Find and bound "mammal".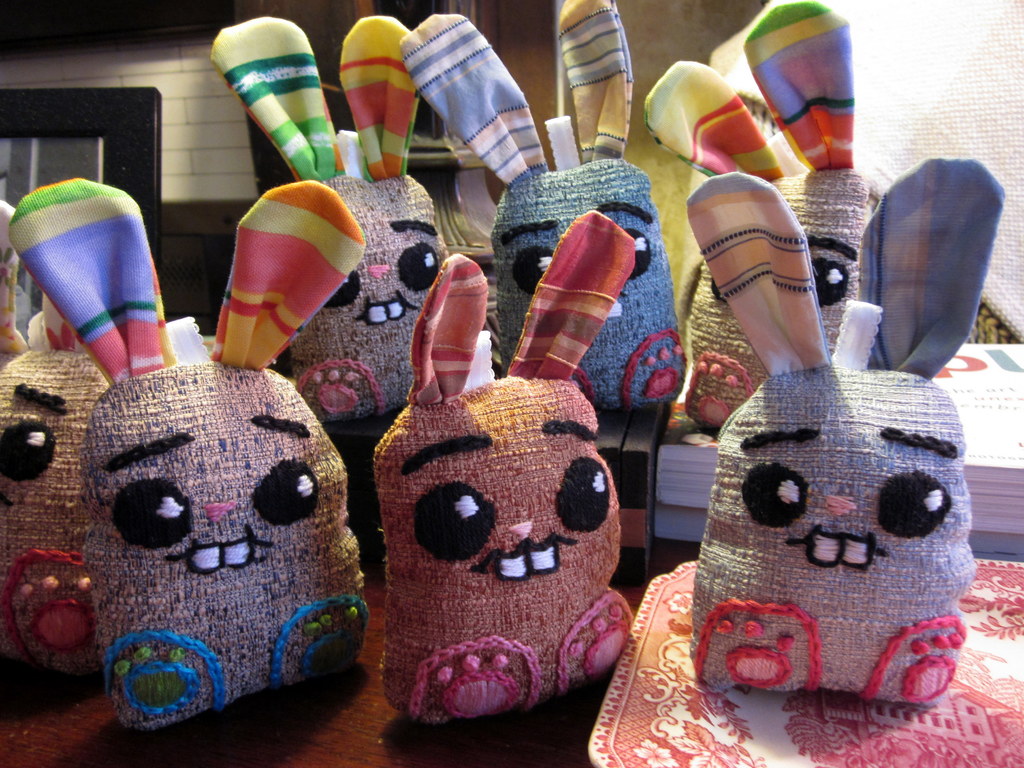
Bound: left=207, top=8, right=456, bottom=411.
